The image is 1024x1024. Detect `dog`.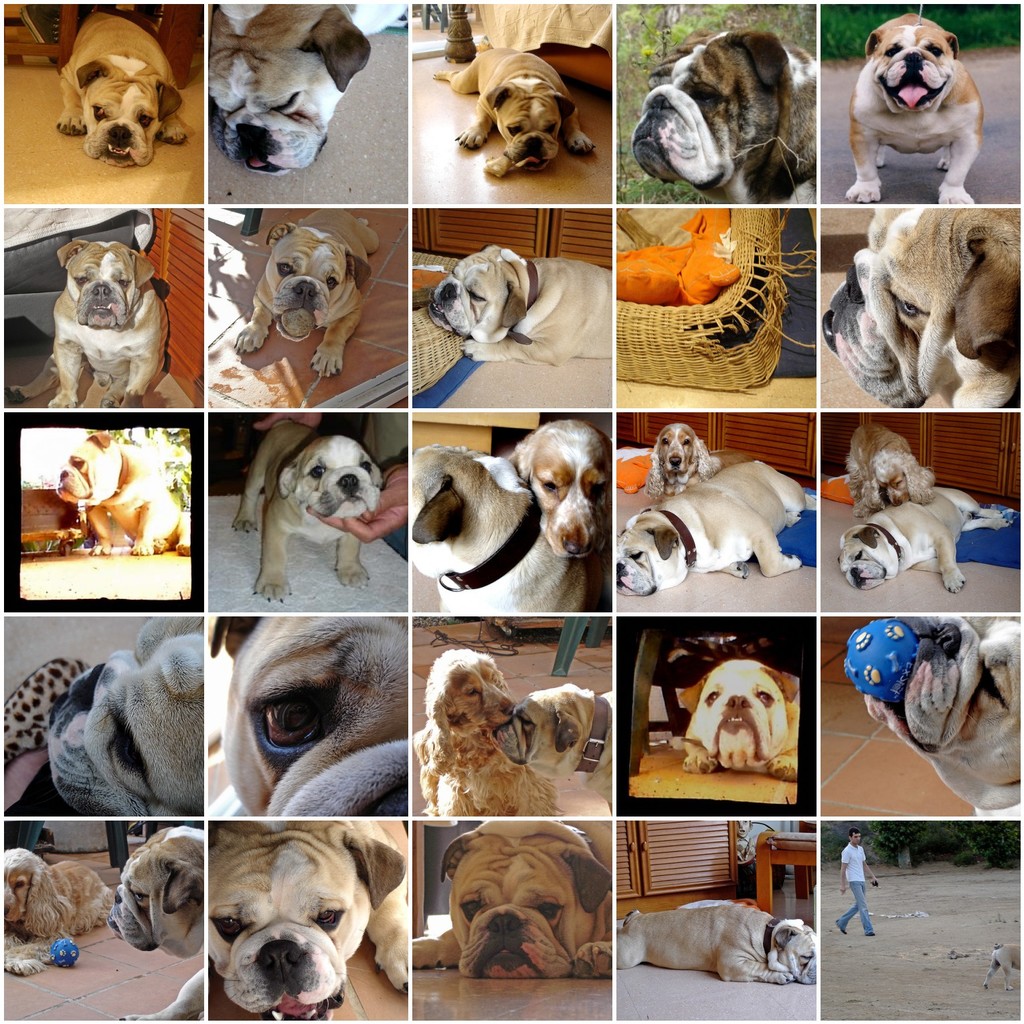
Detection: <box>105,827,205,1023</box>.
